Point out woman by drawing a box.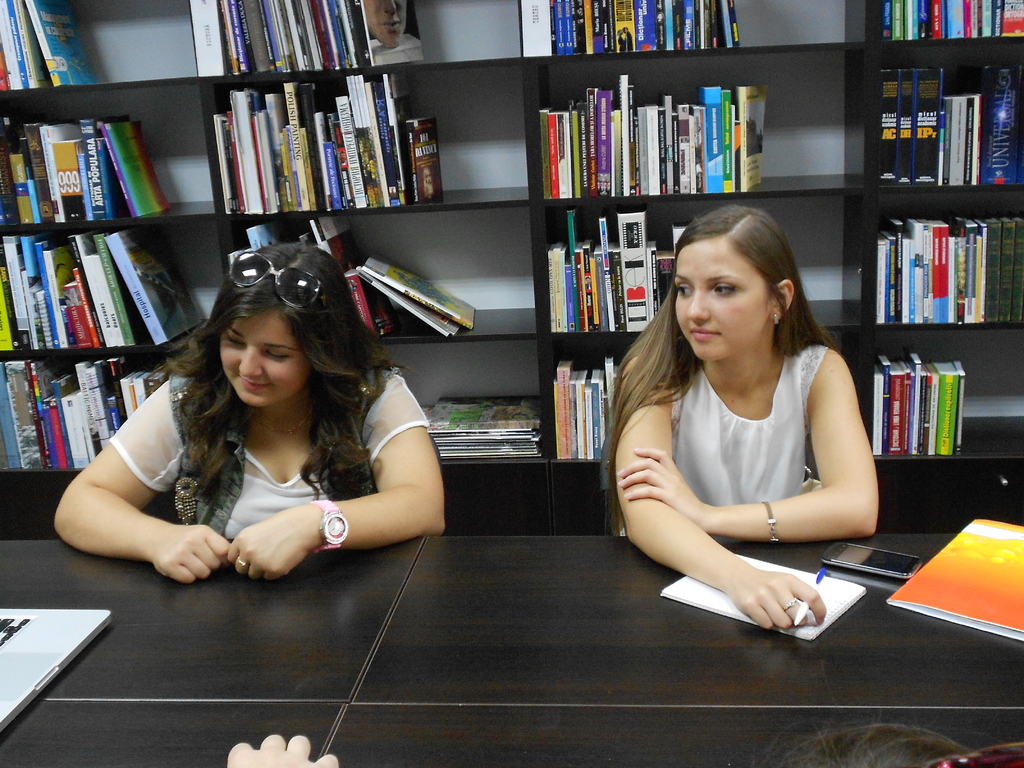
crop(602, 204, 879, 631).
